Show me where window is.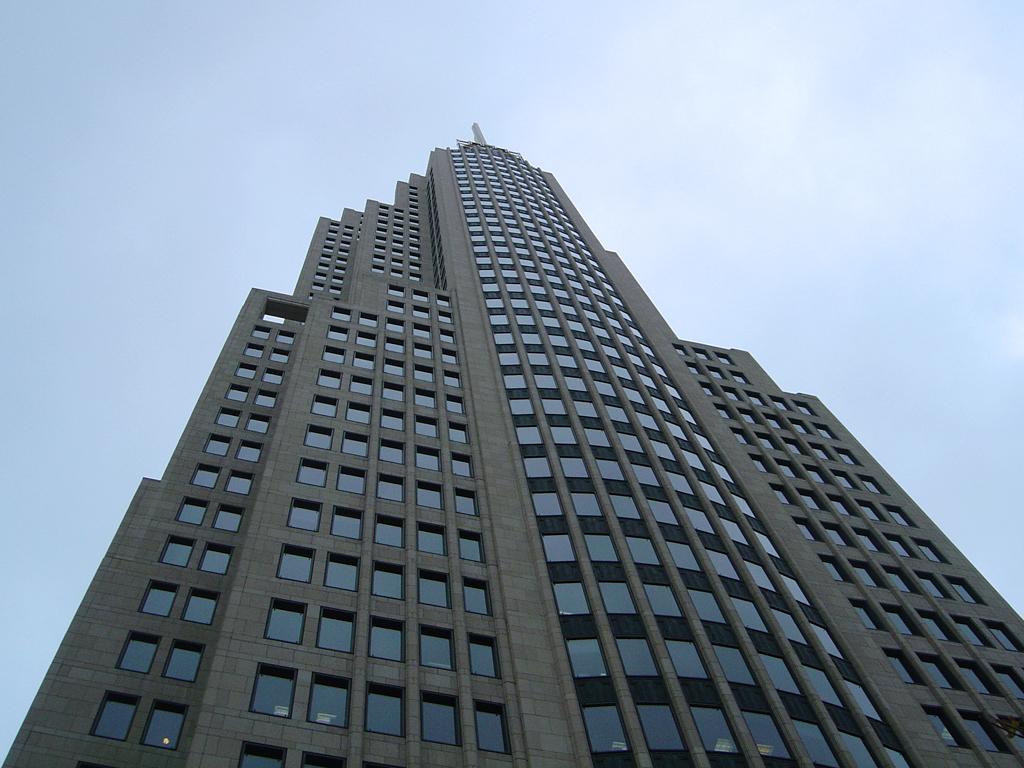
window is at BBox(211, 410, 248, 433).
